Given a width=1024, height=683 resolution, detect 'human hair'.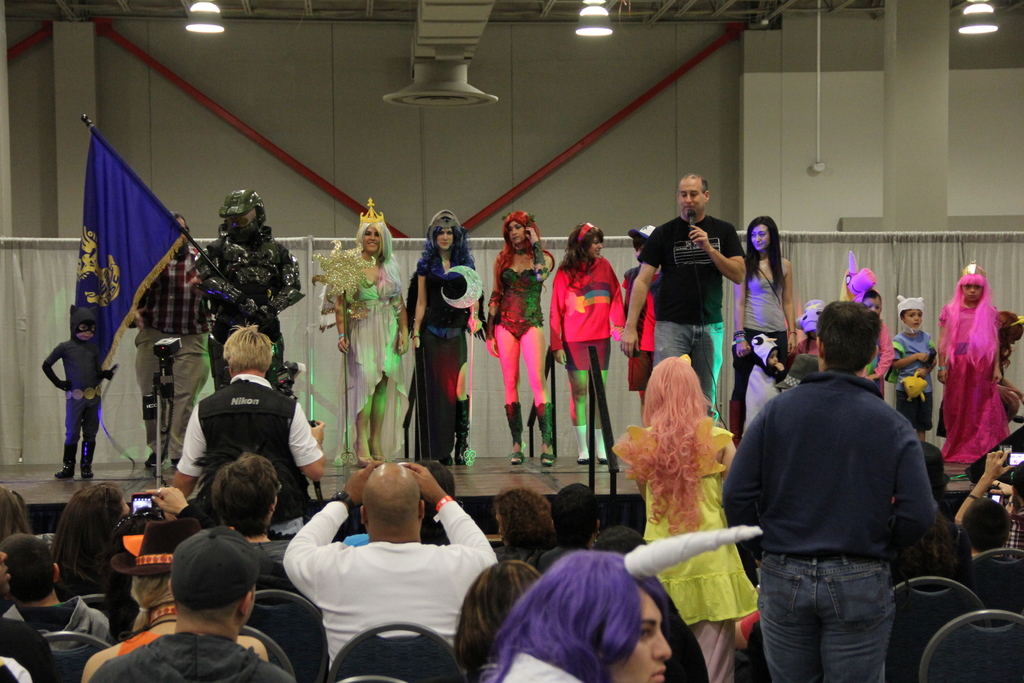
{"x1": 863, "y1": 287, "x2": 884, "y2": 307}.
